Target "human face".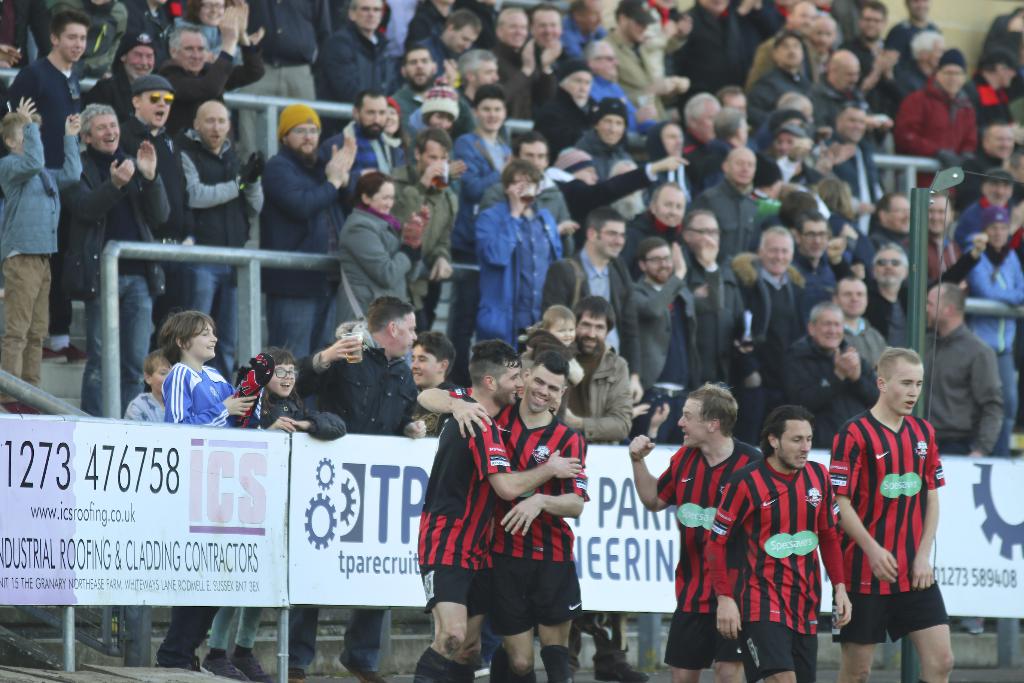
Target region: 519,143,545,165.
